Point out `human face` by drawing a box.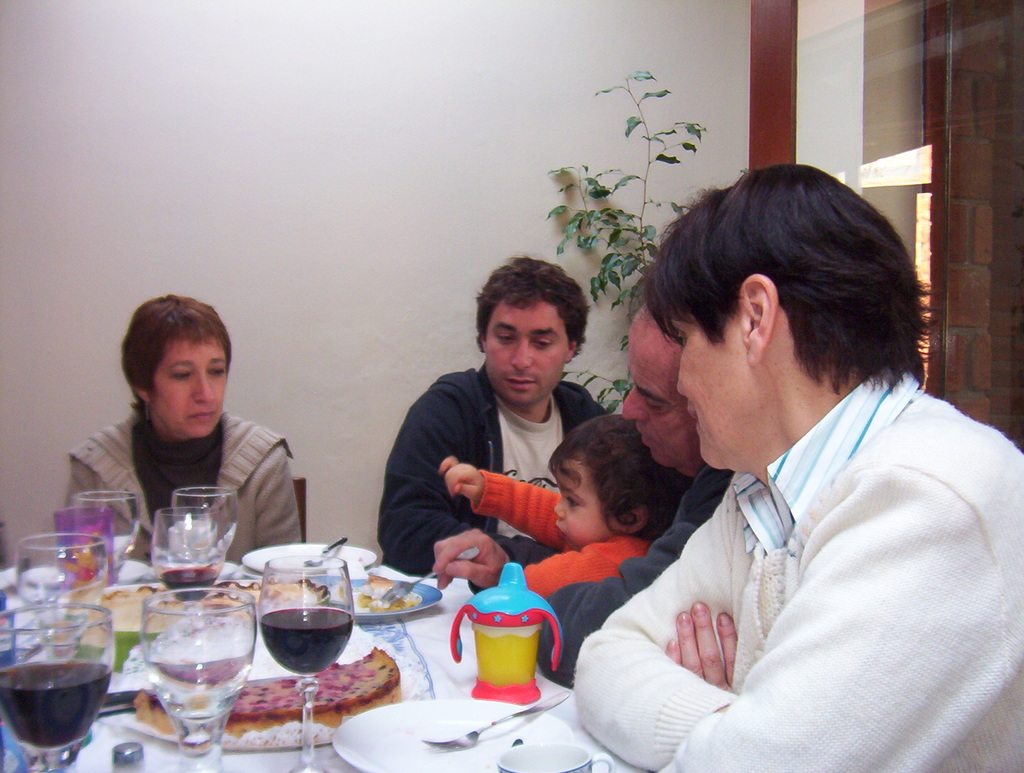
551/469/612/557.
